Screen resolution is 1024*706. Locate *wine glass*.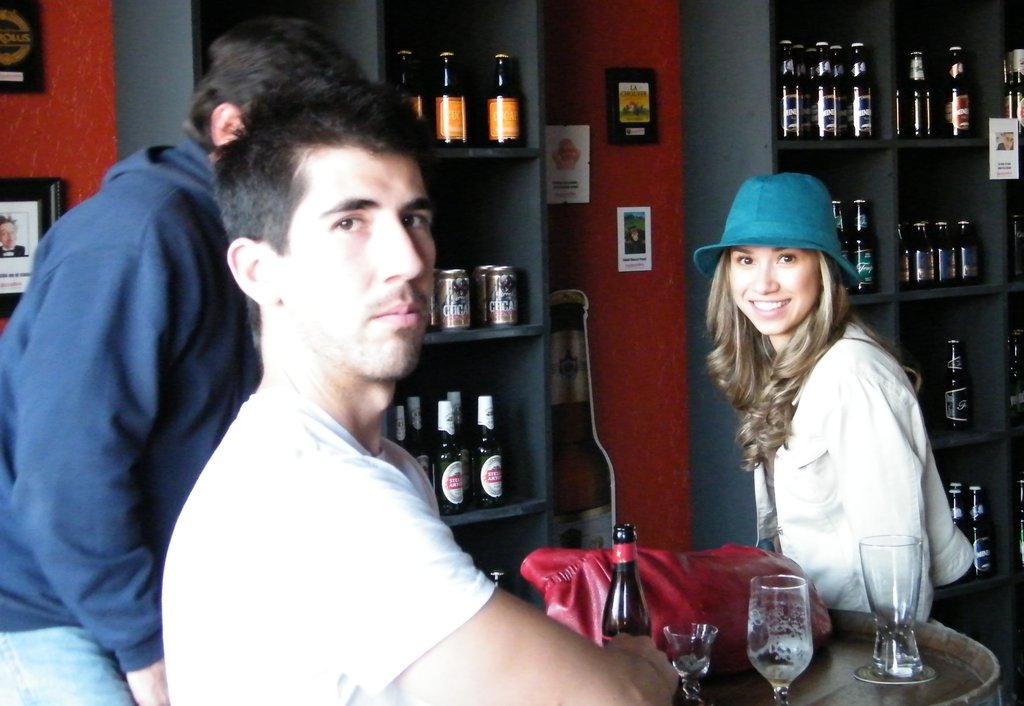
region(743, 575, 813, 705).
